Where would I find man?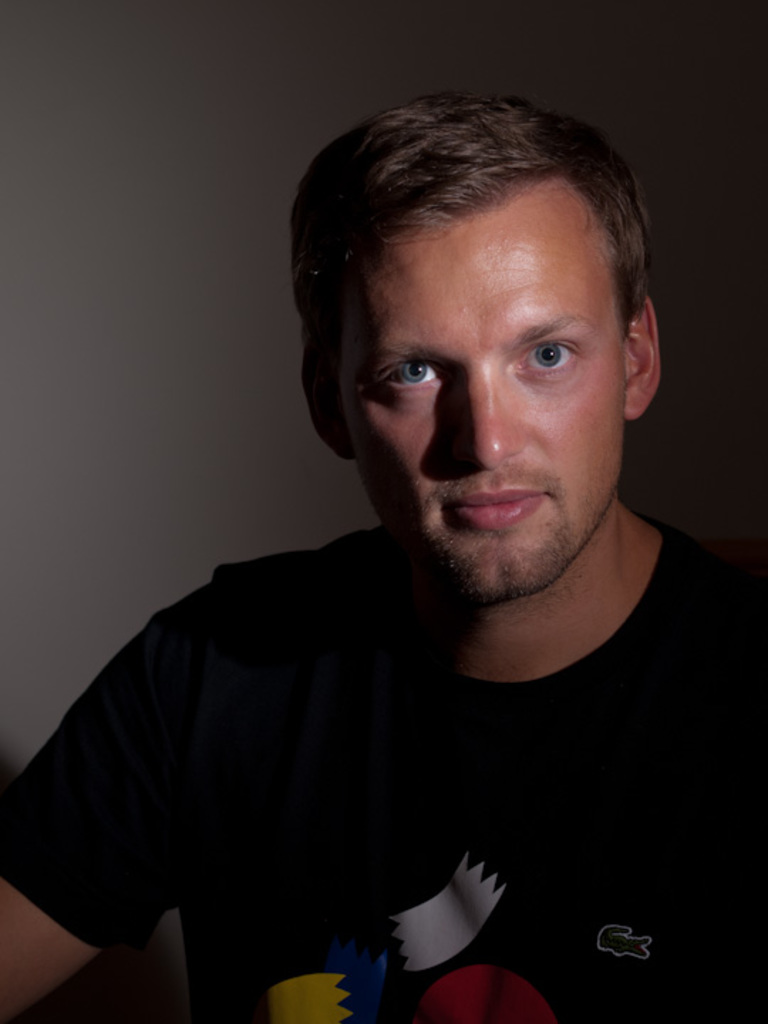
At bbox=(7, 90, 741, 1006).
